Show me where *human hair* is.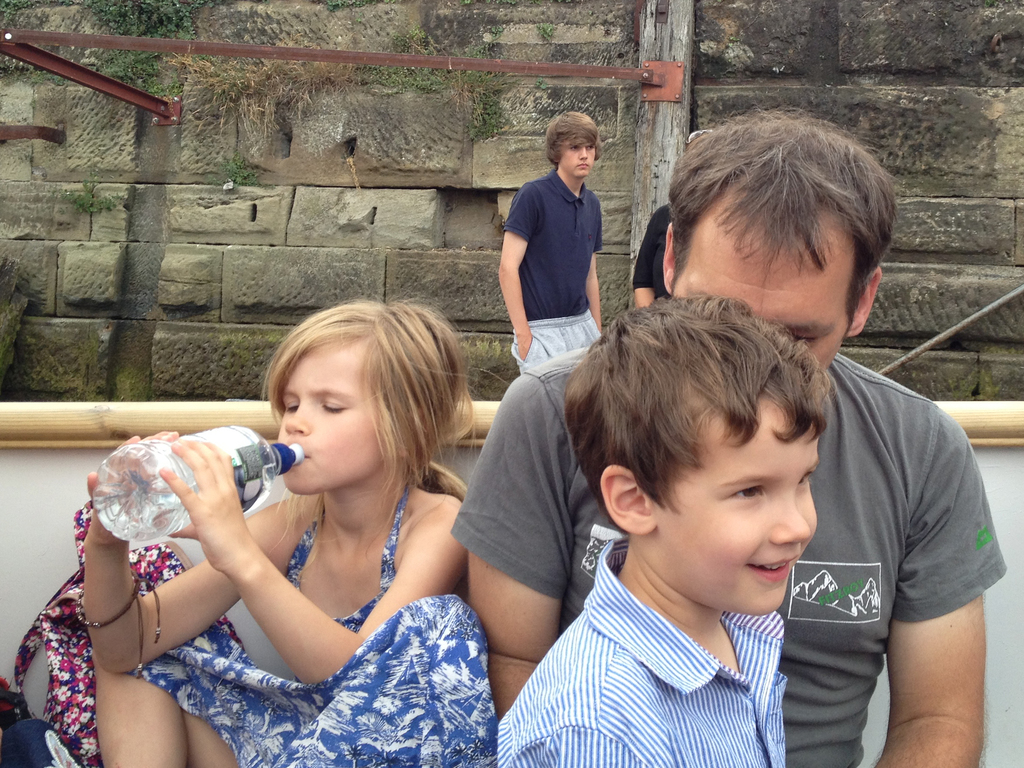
*human hair* is at bbox=[250, 294, 463, 540].
